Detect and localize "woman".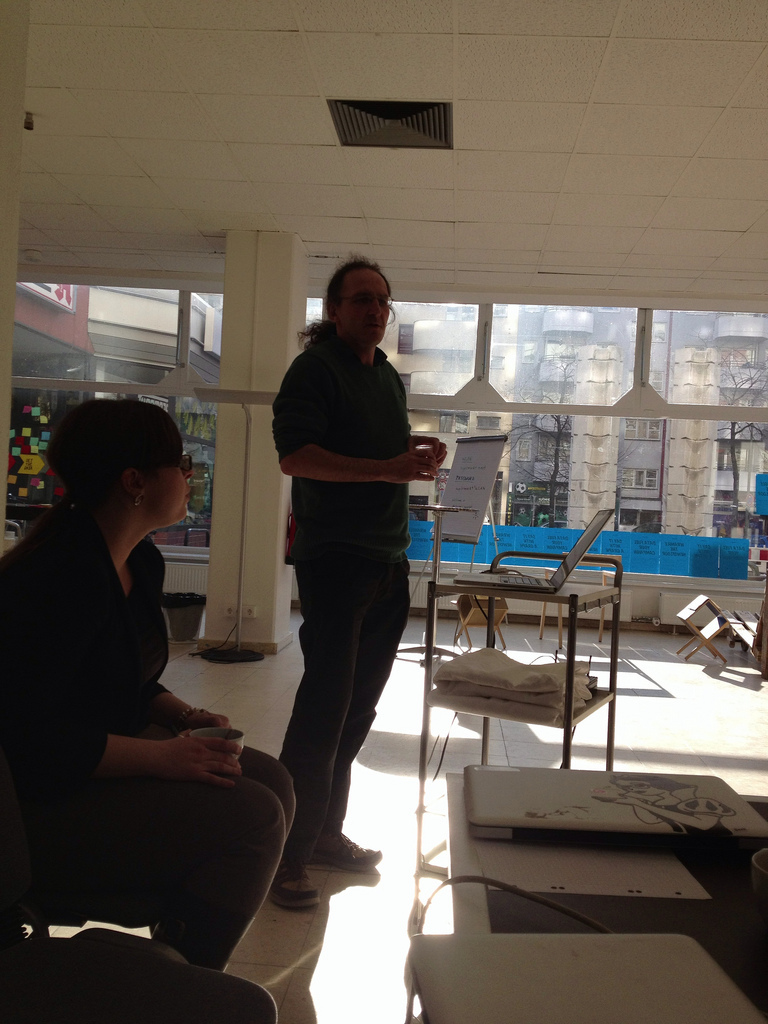
Localized at [0, 401, 297, 963].
